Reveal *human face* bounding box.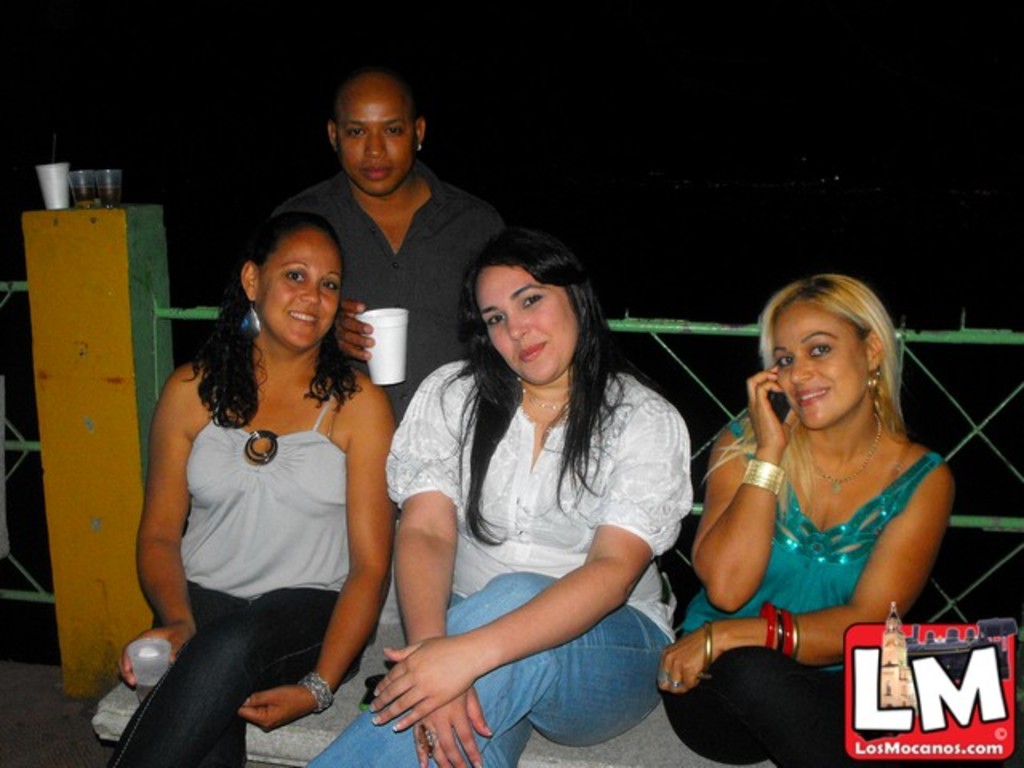
Revealed: bbox(472, 264, 578, 386).
